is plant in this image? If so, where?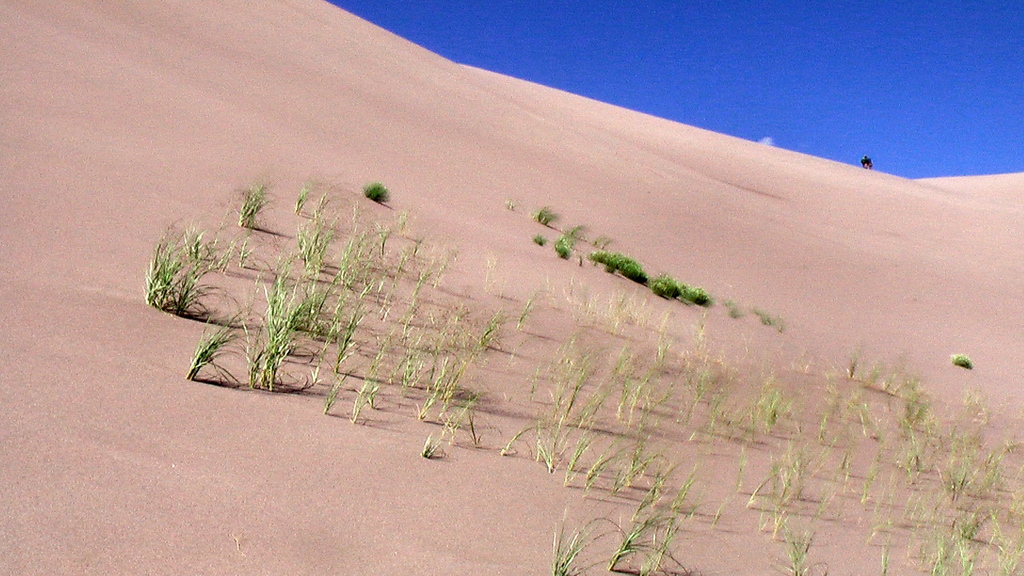
Yes, at l=751, t=303, r=783, b=331.
